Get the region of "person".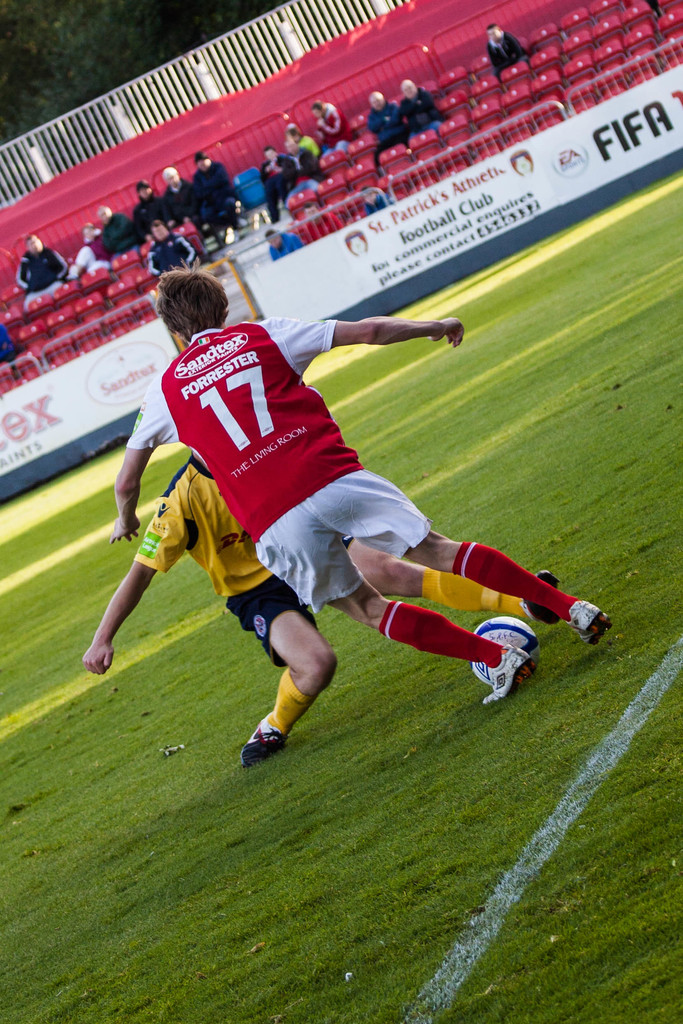
344/230/368/257.
